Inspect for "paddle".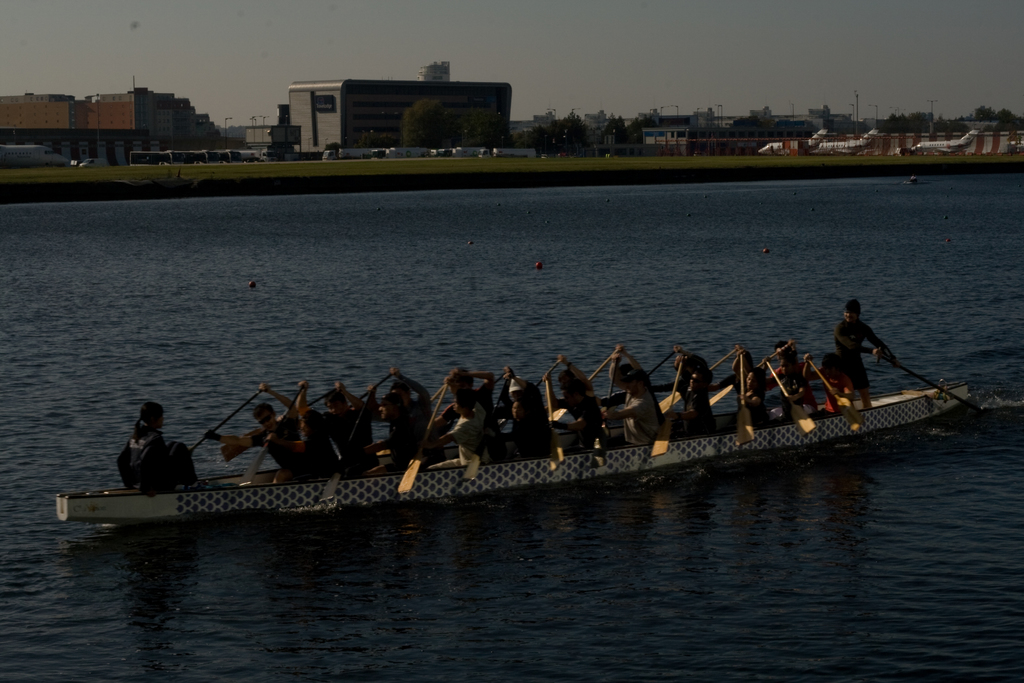
Inspection: {"x1": 351, "y1": 374, "x2": 392, "y2": 409}.
